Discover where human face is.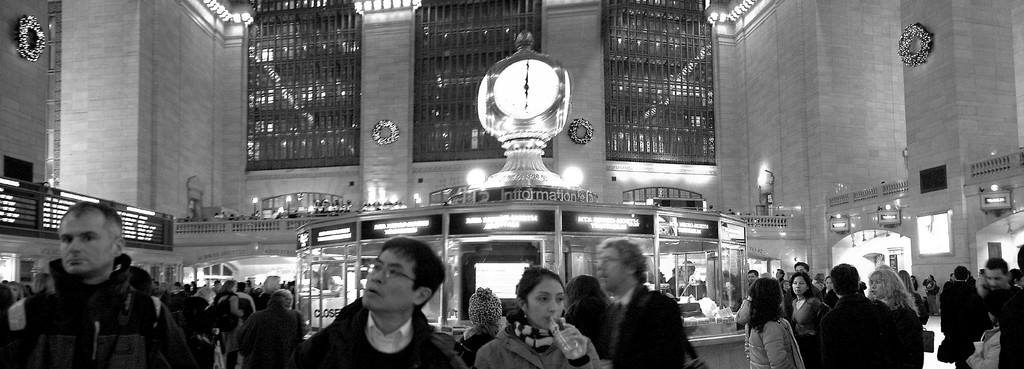
Discovered at (796,277,806,295).
